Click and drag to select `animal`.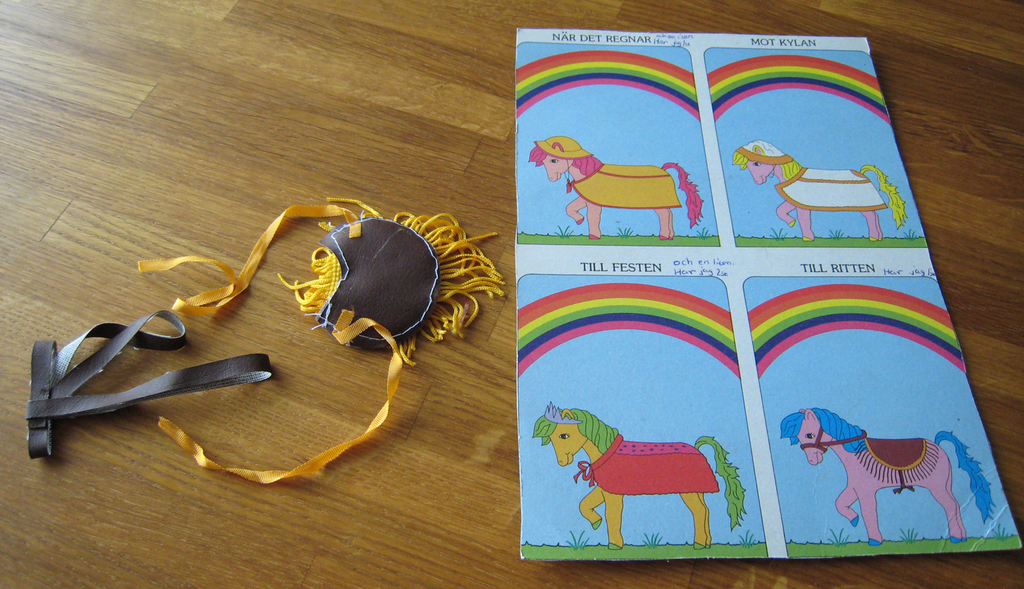
Selection: 532,398,745,551.
